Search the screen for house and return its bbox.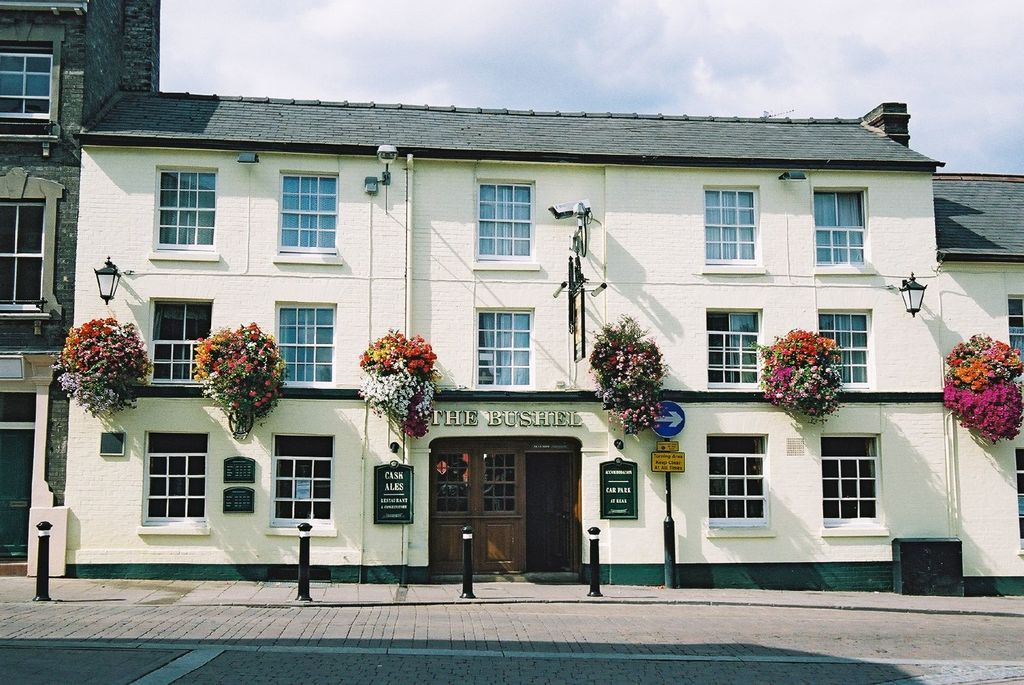
Found: pyautogui.locateOnScreen(0, 0, 1023, 597).
